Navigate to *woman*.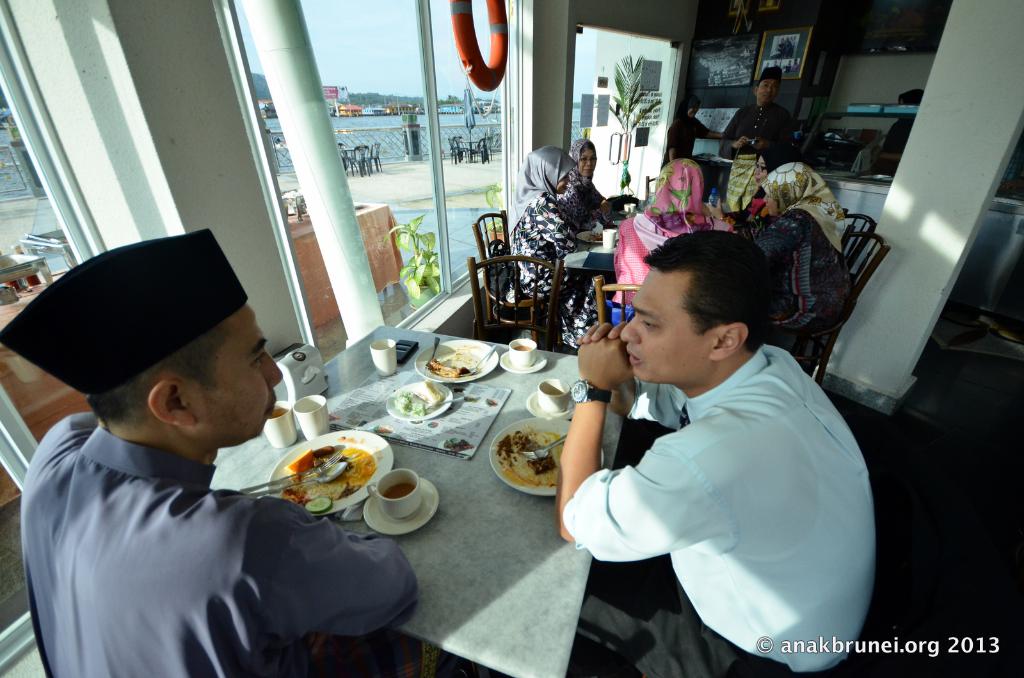
Navigation target: <bbox>612, 157, 737, 321</bbox>.
